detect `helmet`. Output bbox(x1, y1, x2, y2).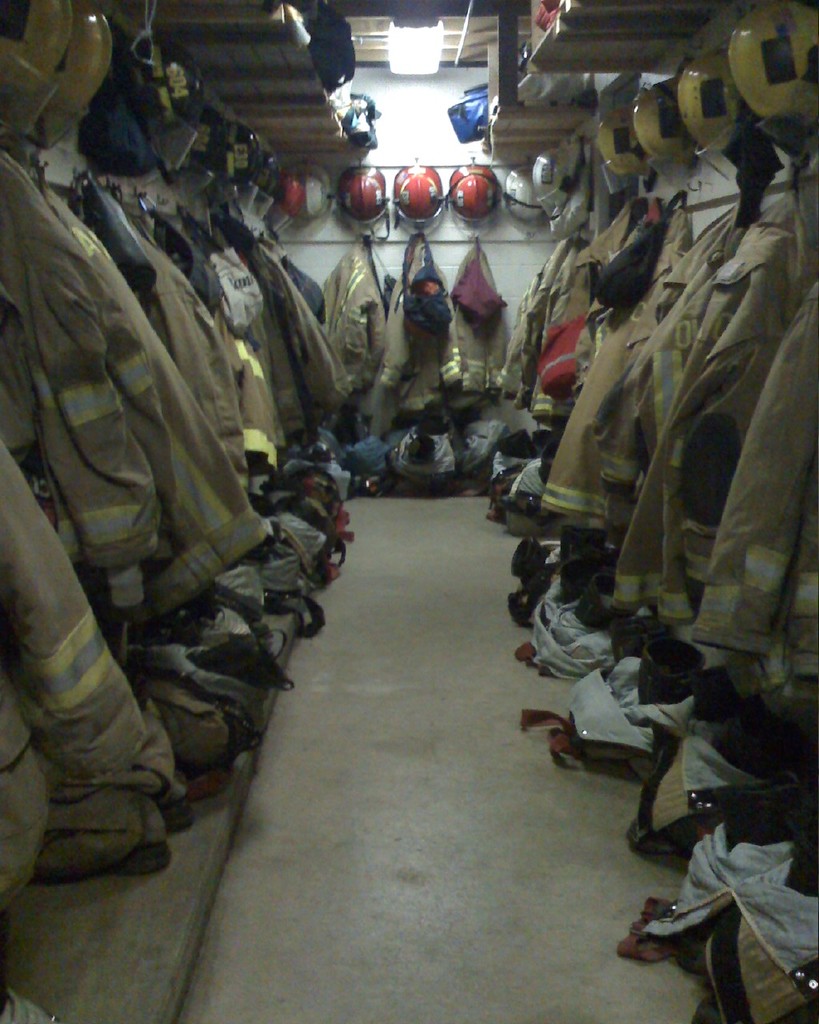
bbox(210, 119, 266, 202).
